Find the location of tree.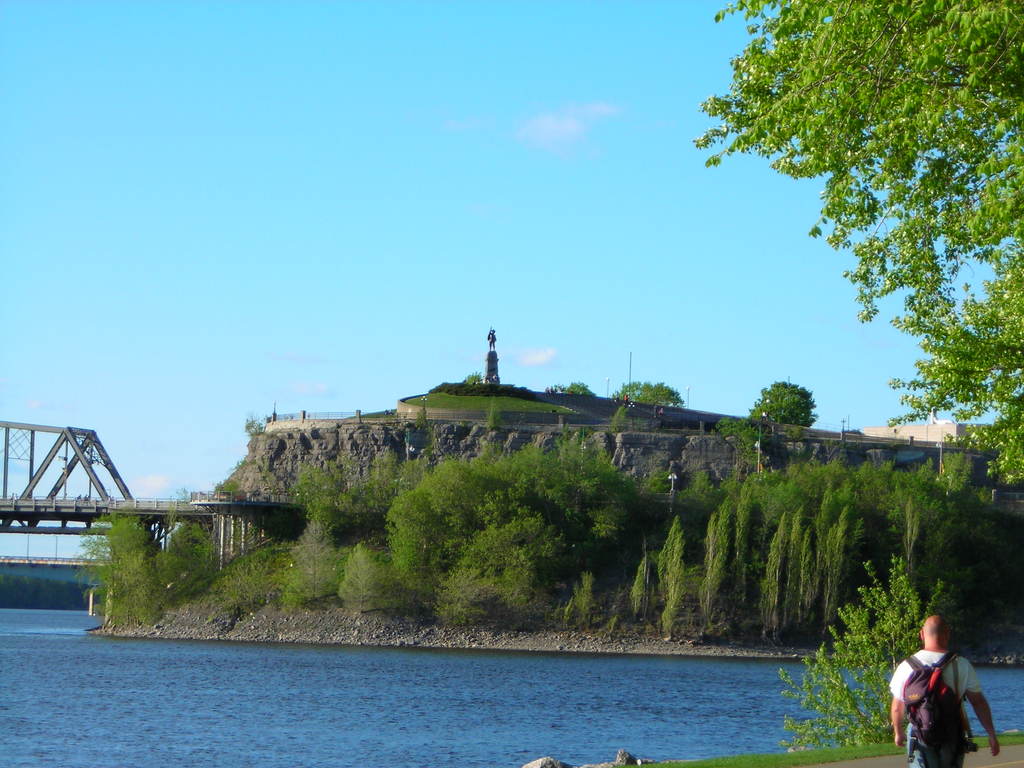
Location: [776, 552, 948, 750].
